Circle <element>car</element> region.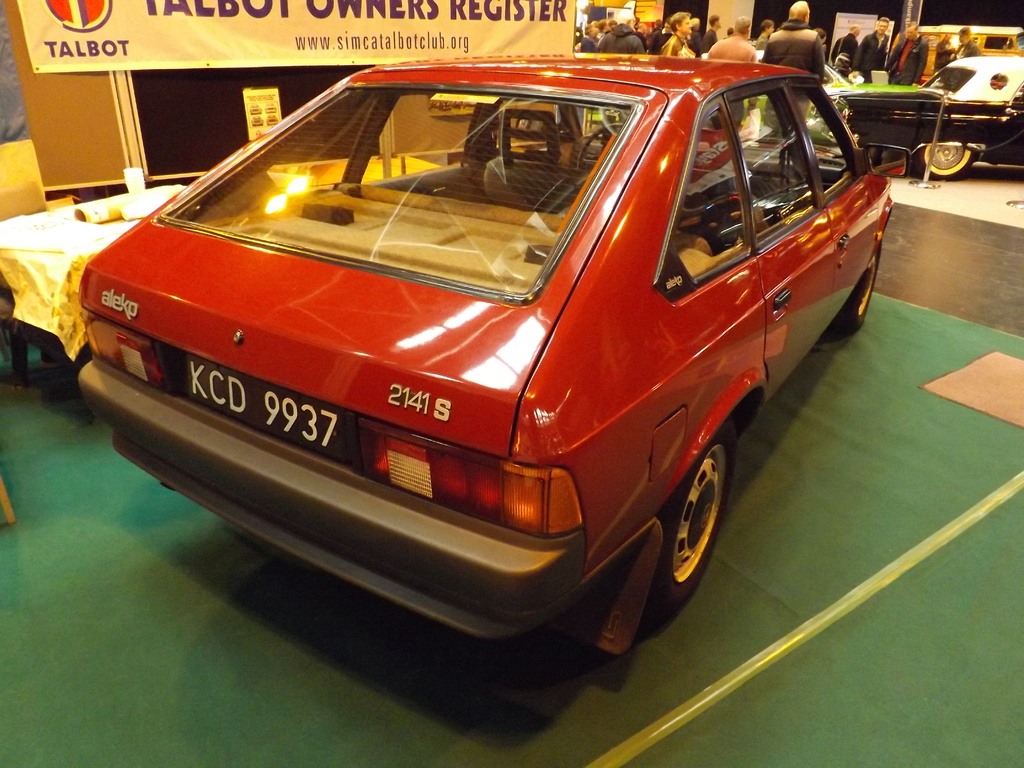
Region: (61,64,900,684).
